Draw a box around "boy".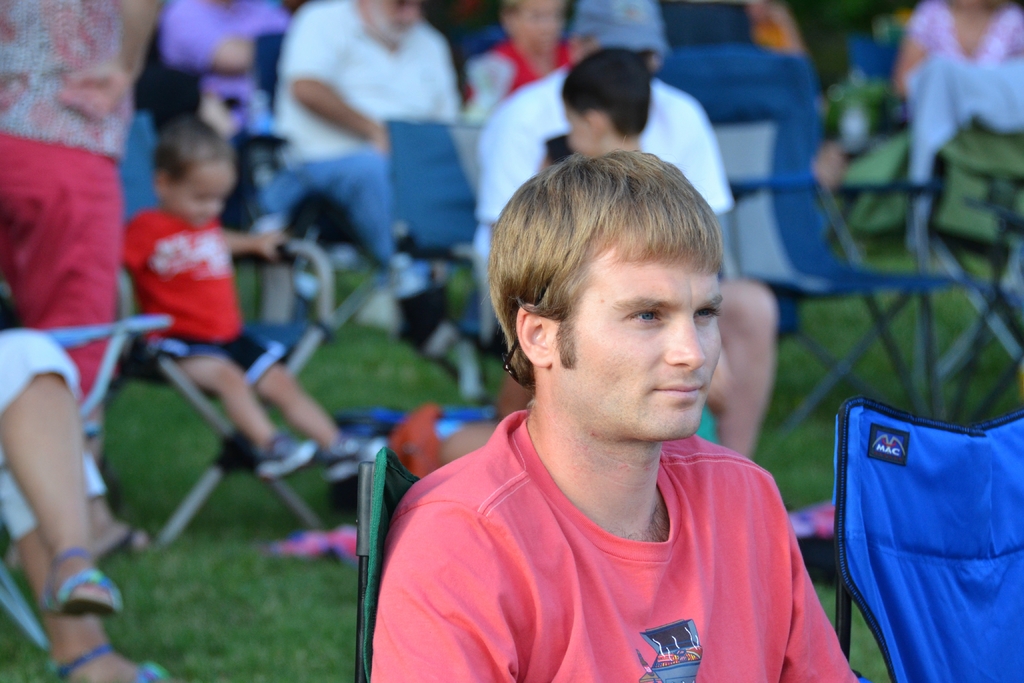
rect(129, 124, 385, 495).
